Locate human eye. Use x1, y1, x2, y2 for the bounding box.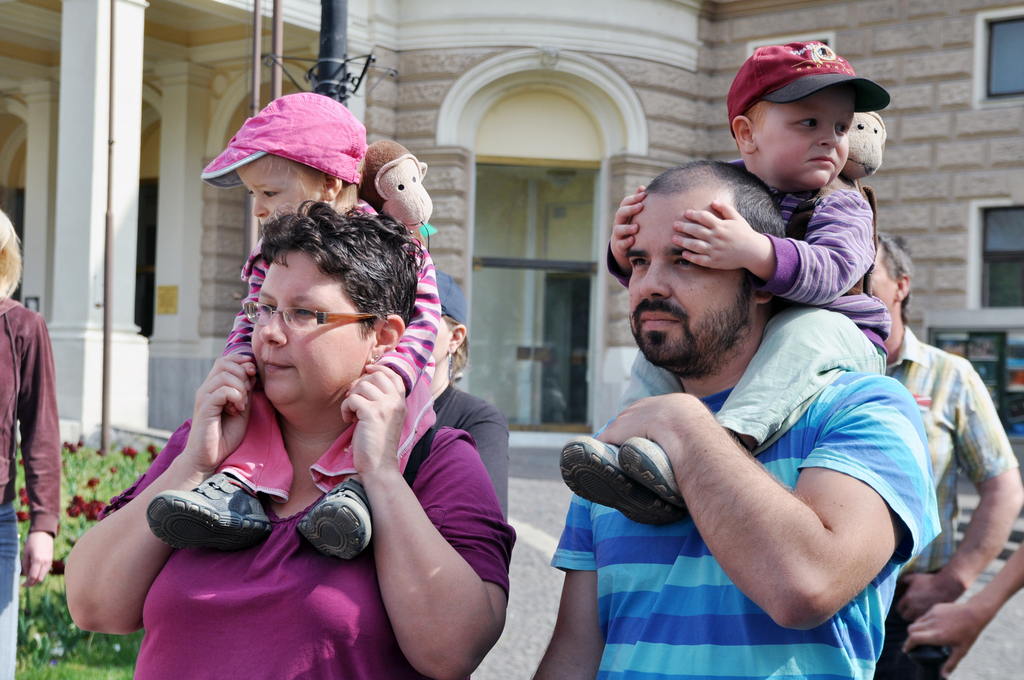
290, 302, 316, 325.
